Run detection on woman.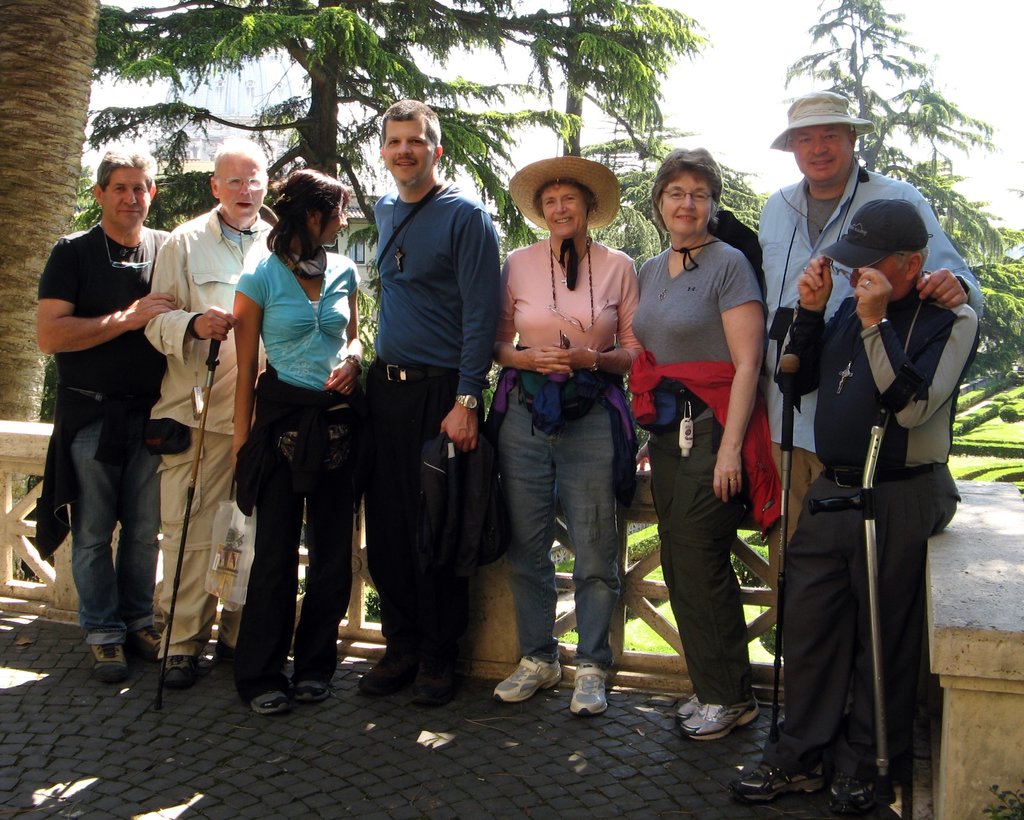
Result: 227,162,371,717.
